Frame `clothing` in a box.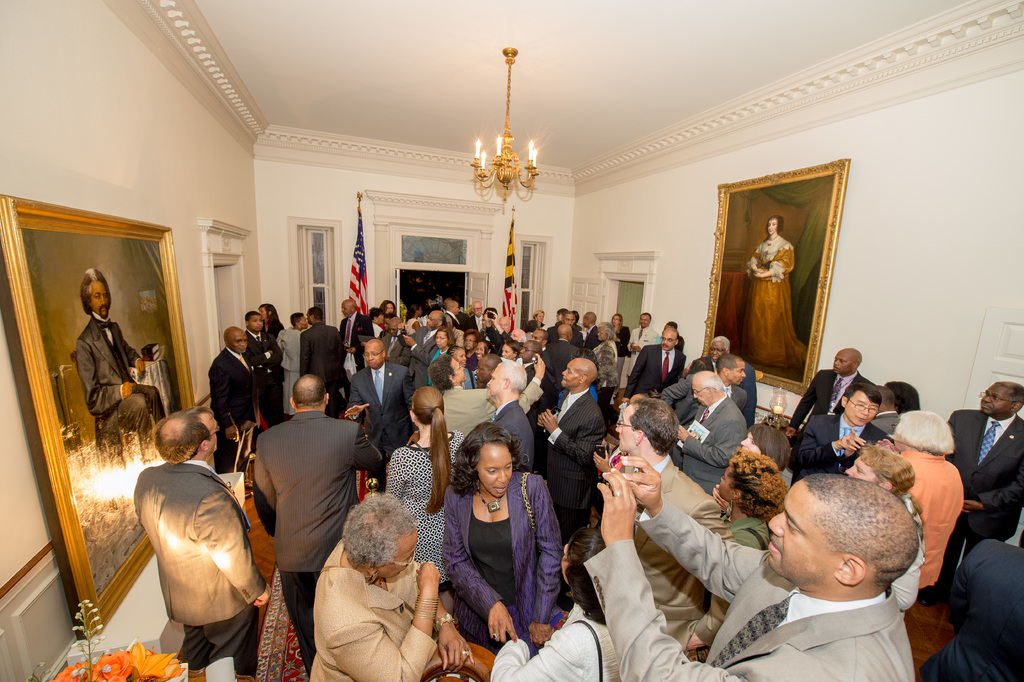
[x1=348, y1=364, x2=398, y2=440].
